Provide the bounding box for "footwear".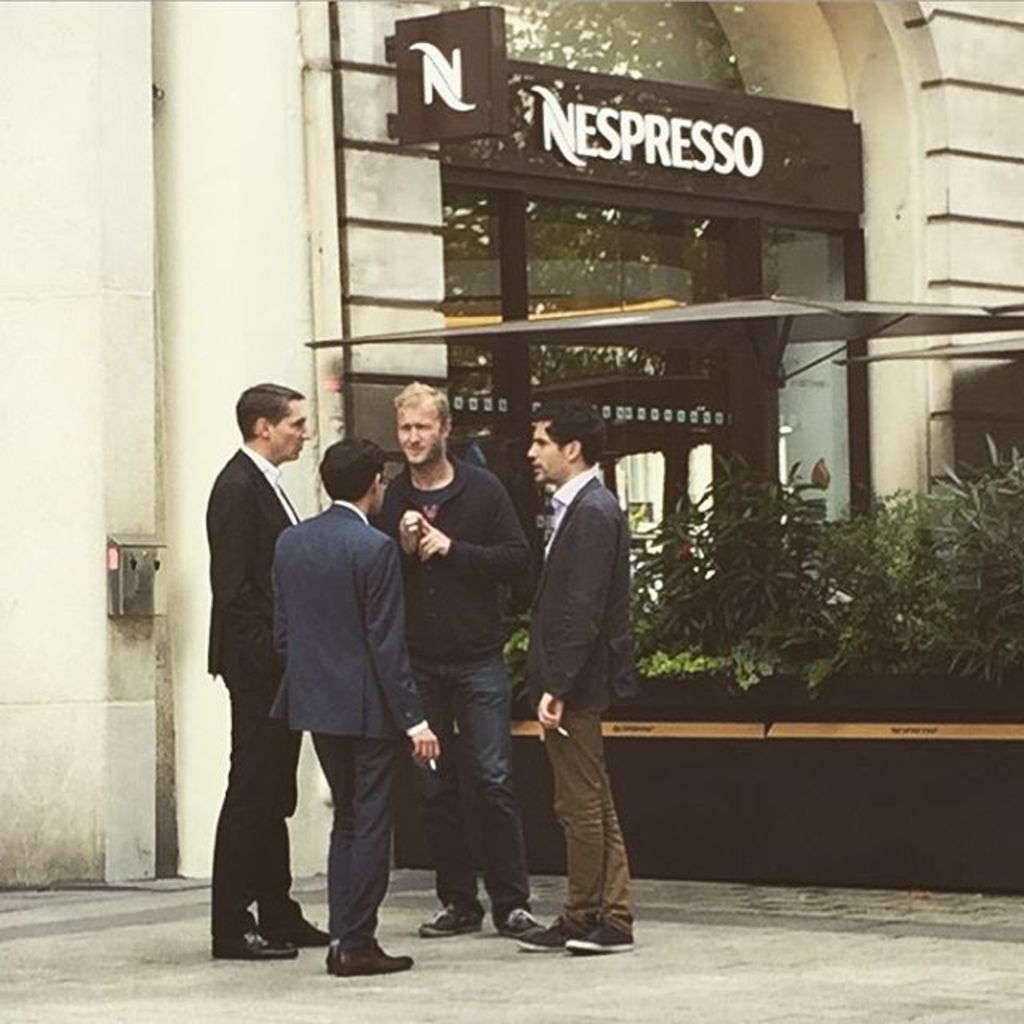
336/942/411/976.
